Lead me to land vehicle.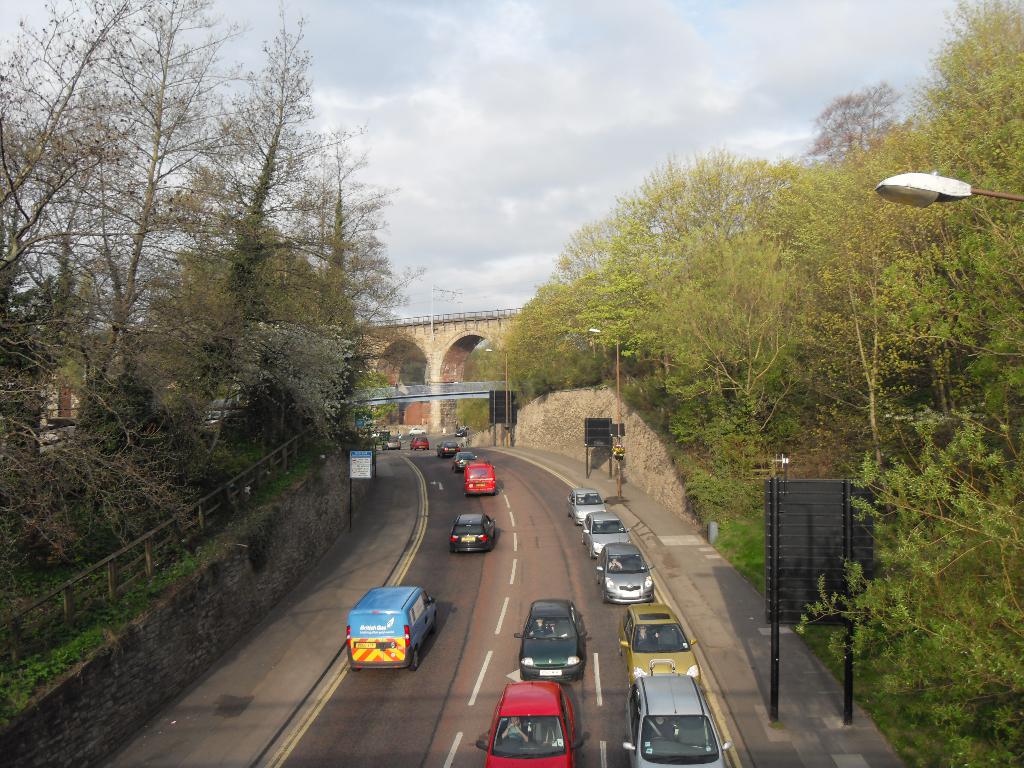
Lead to [x1=435, y1=438, x2=461, y2=460].
